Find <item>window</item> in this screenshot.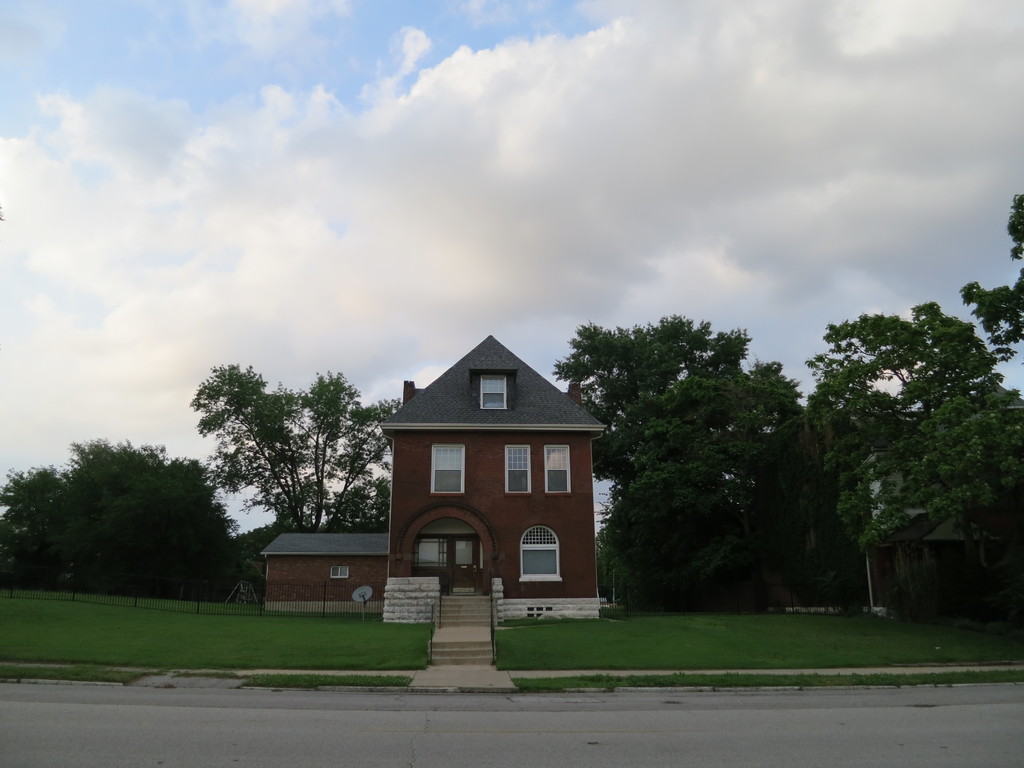
The bounding box for <item>window</item> is <box>481,378,511,412</box>.
